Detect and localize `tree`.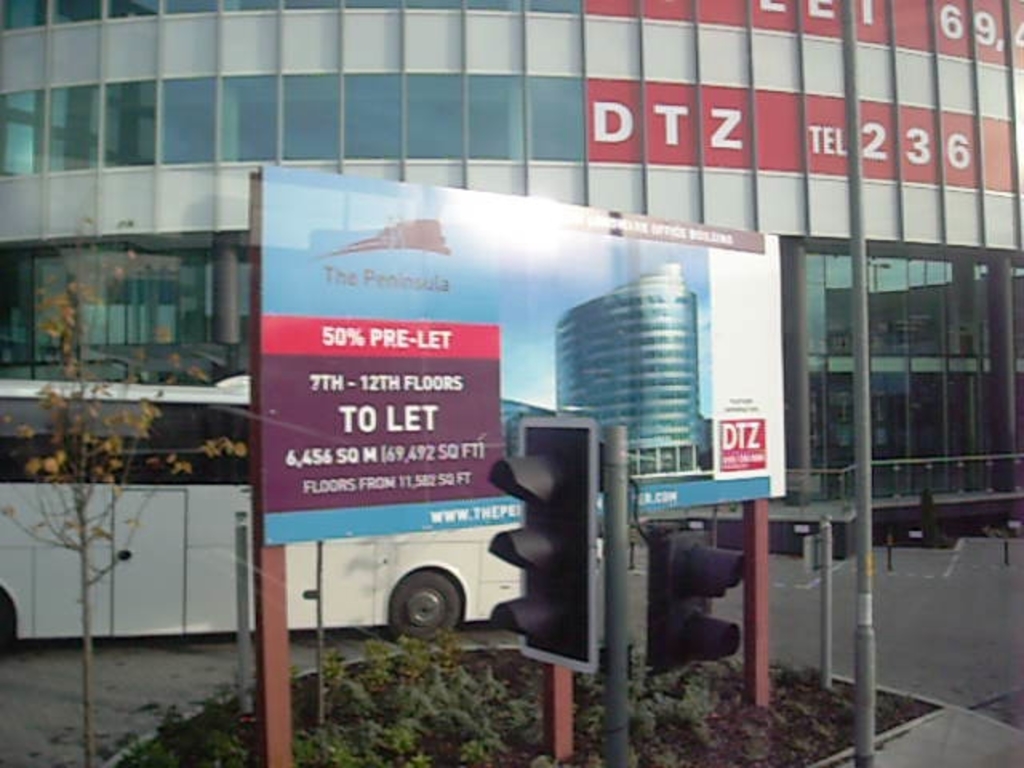
Localized at {"x1": 3, "y1": 219, "x2": 256, "y2": 766}.
